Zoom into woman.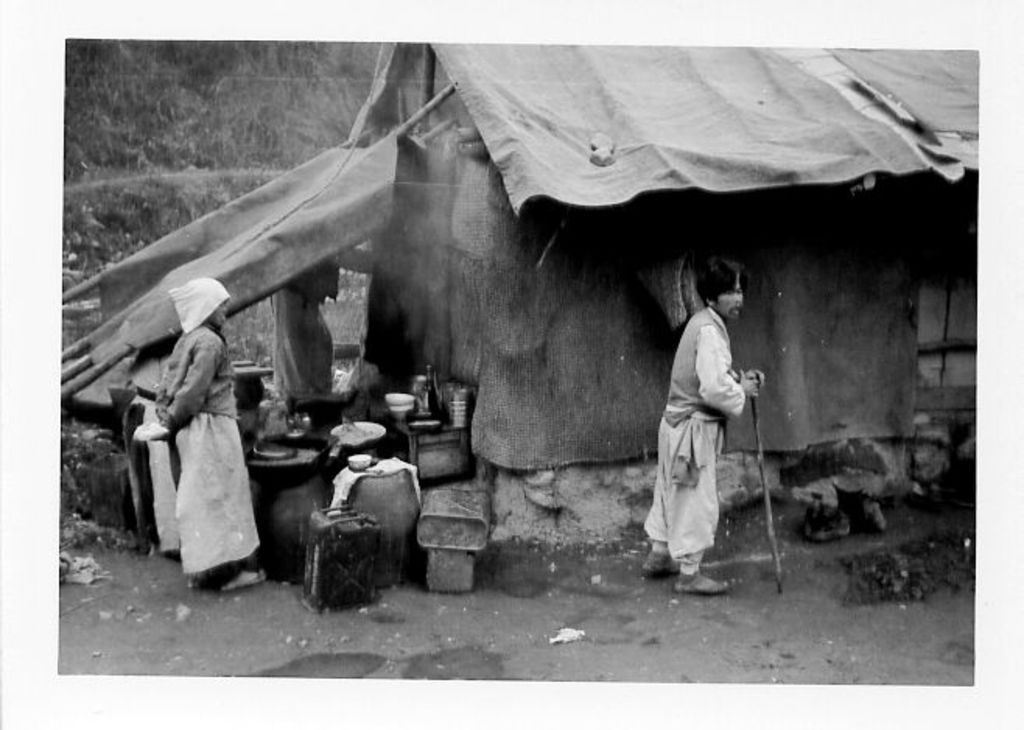
Zoom target: 151,274,269,588.
